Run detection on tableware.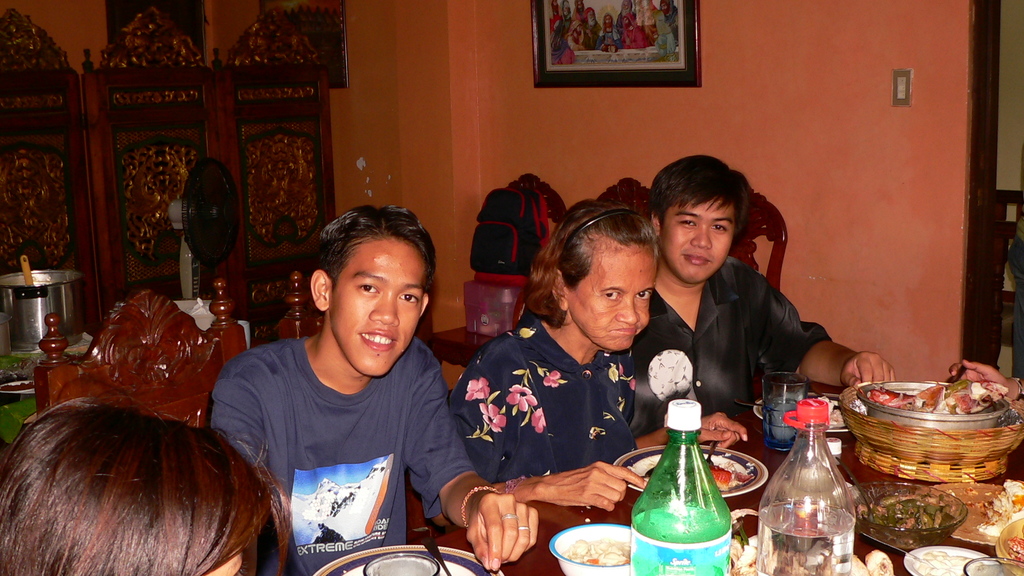
Result: {"x1": 0, "y1": 264, "x2": 86, "y2": 356}.
